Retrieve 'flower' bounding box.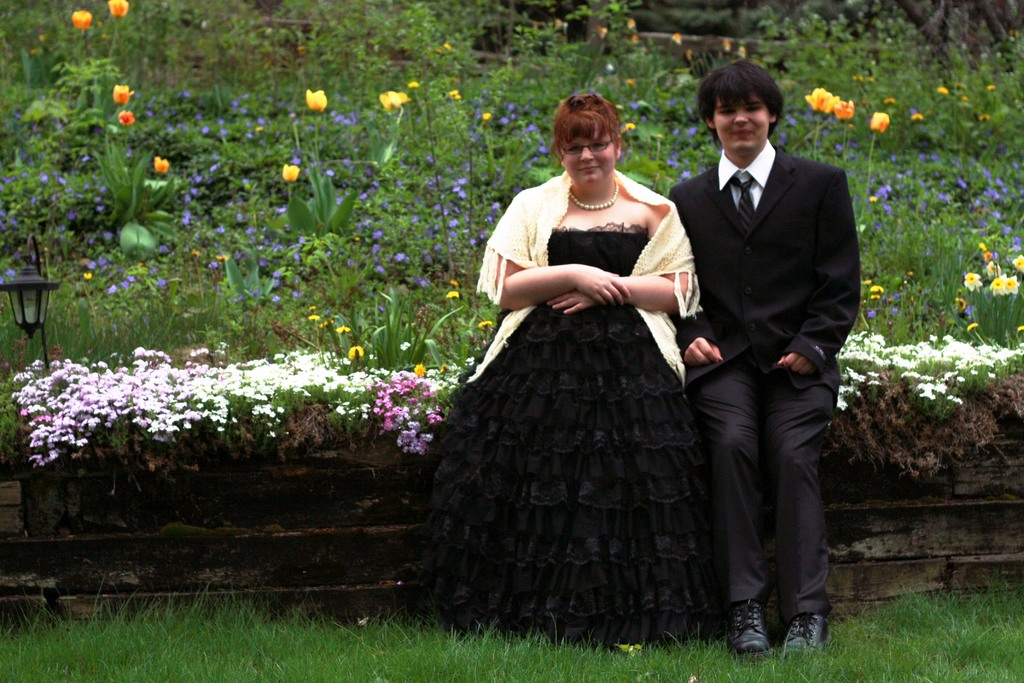
Bounding box: (956, 294, 968, 308).
